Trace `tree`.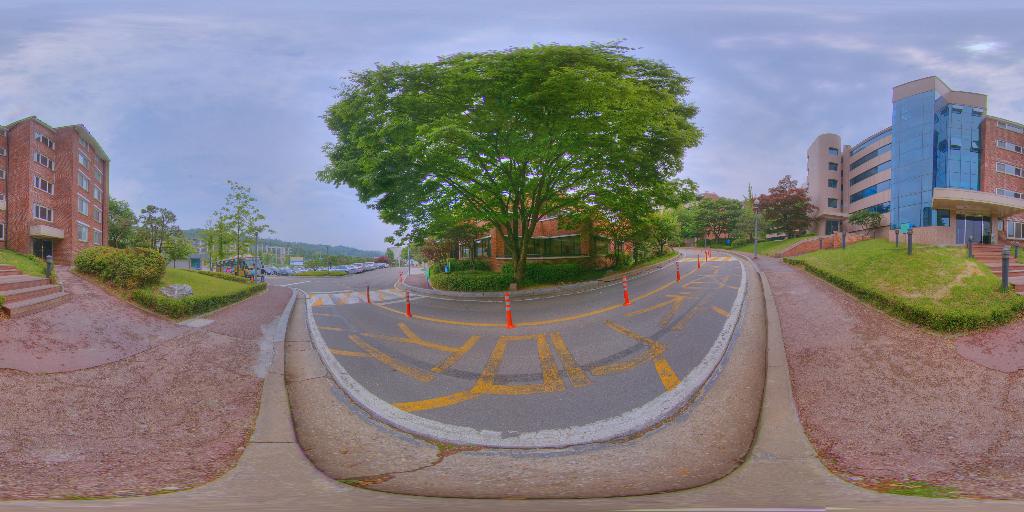
Traced to rect(729, 182, 778, 240).
